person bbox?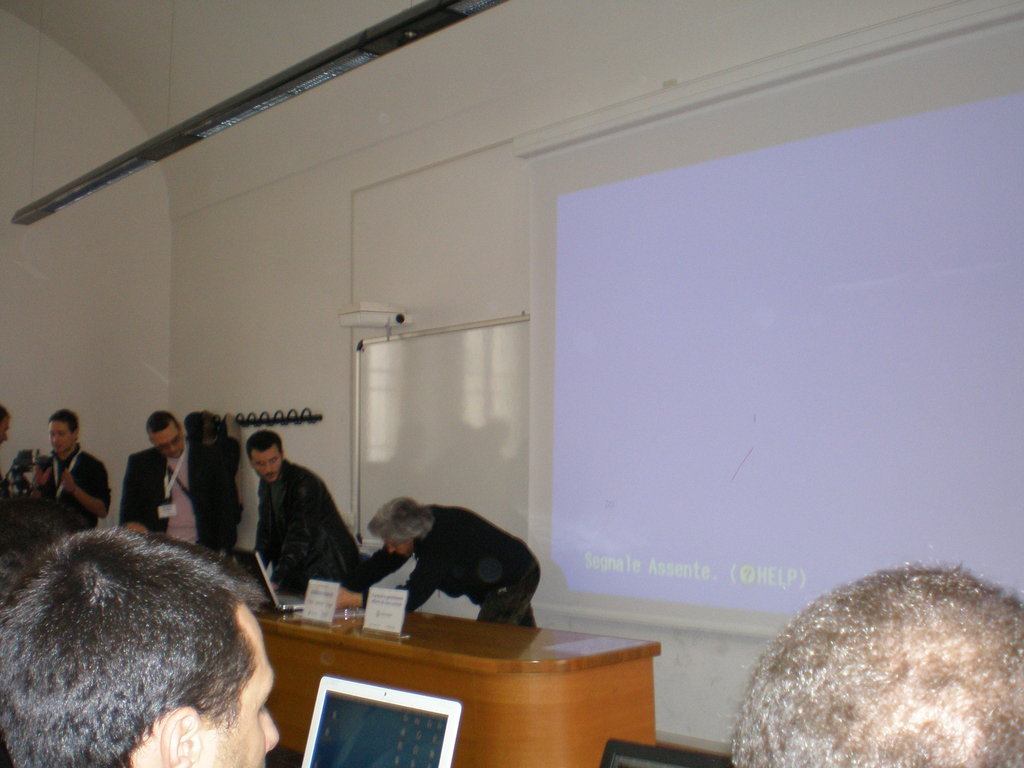
0:401:29:541
